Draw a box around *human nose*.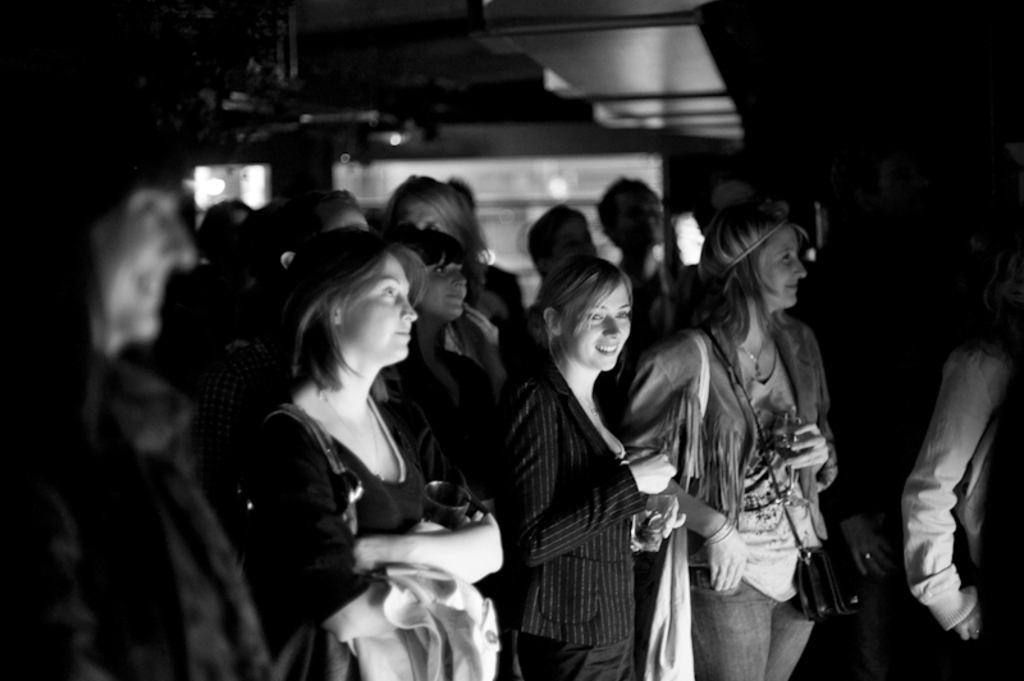
x1=794 y1=252 x2=809 y2=282.
